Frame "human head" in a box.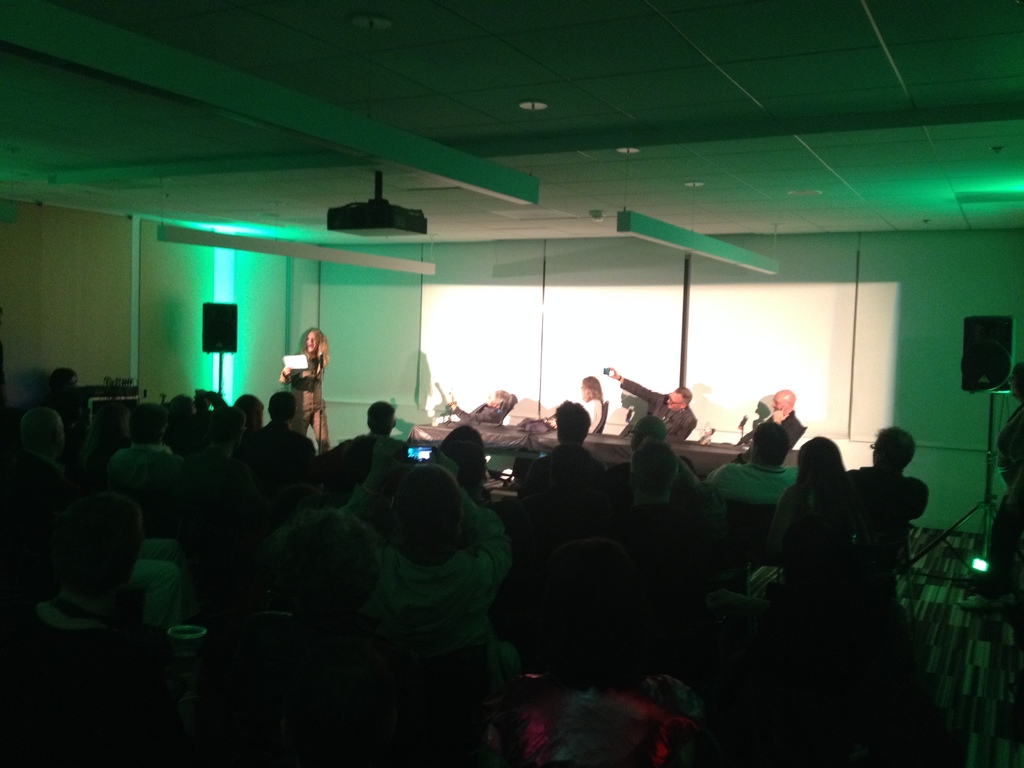
[left=629, top=440, right=681, bottom=504].
